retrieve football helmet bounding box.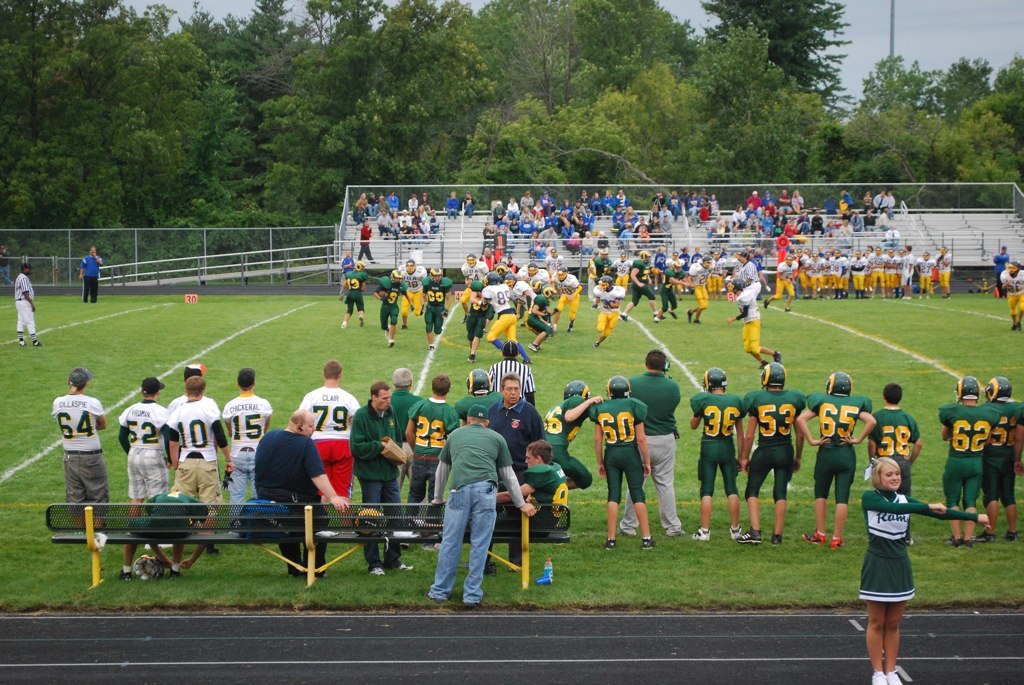
Bounding box: rect(761, 361, 785, 386).
